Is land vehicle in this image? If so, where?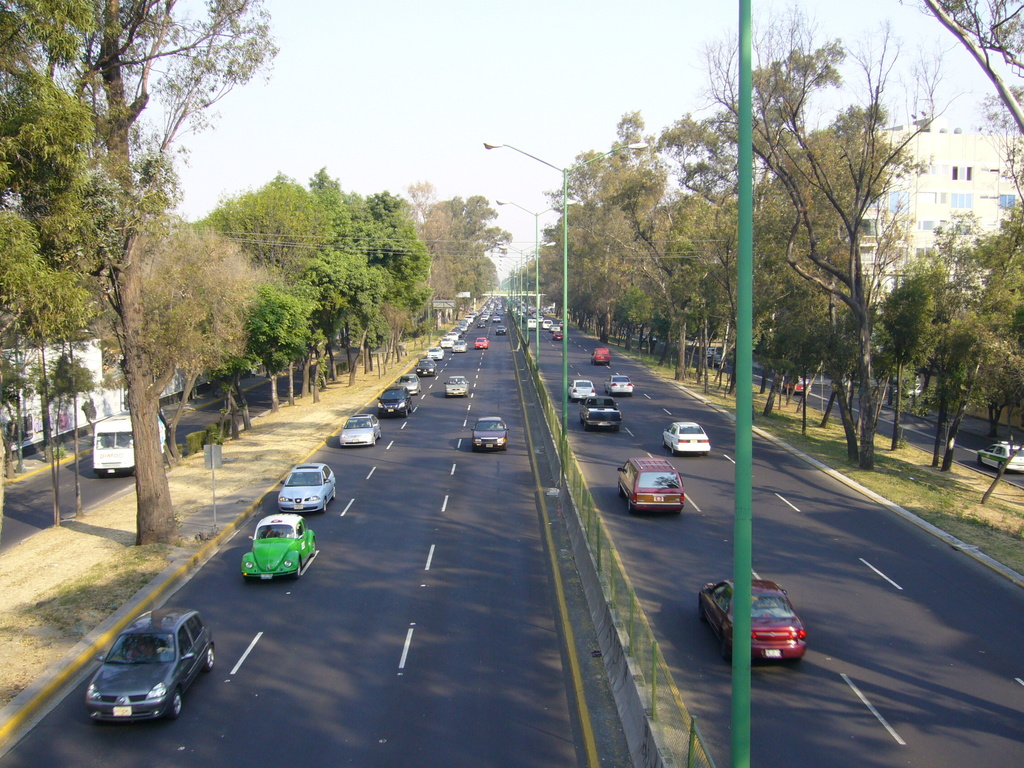
Yes, at bbox(551, 329, 564, 342).
